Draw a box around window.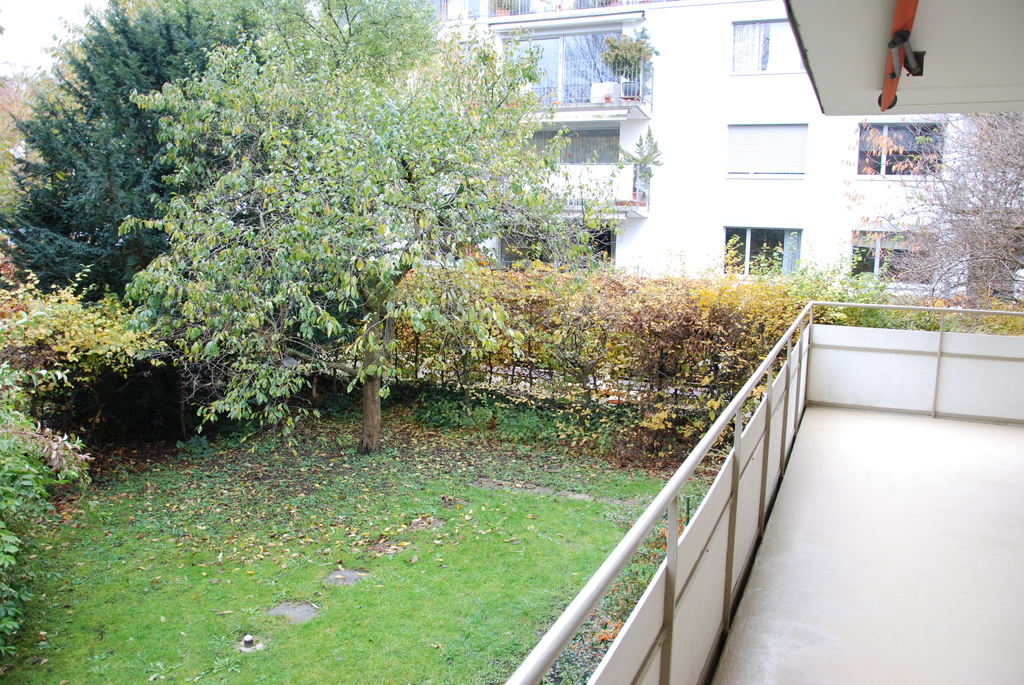
BBox(726, 123, 808, 181).
